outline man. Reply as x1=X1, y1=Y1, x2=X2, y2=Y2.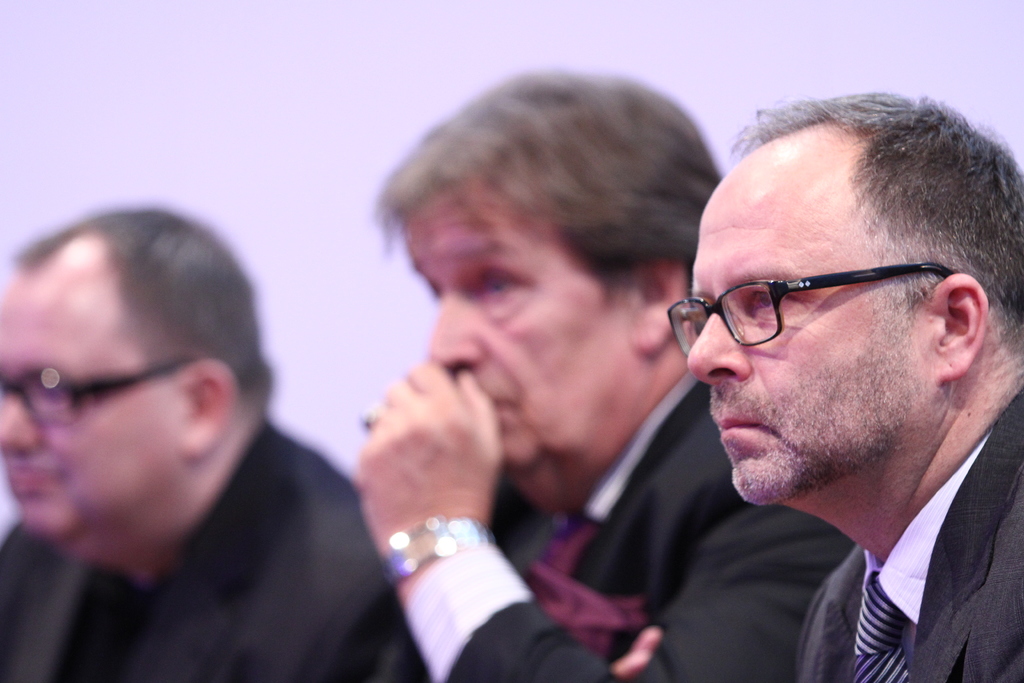
x1=666, y1=90, x2=1023, y2=682.
